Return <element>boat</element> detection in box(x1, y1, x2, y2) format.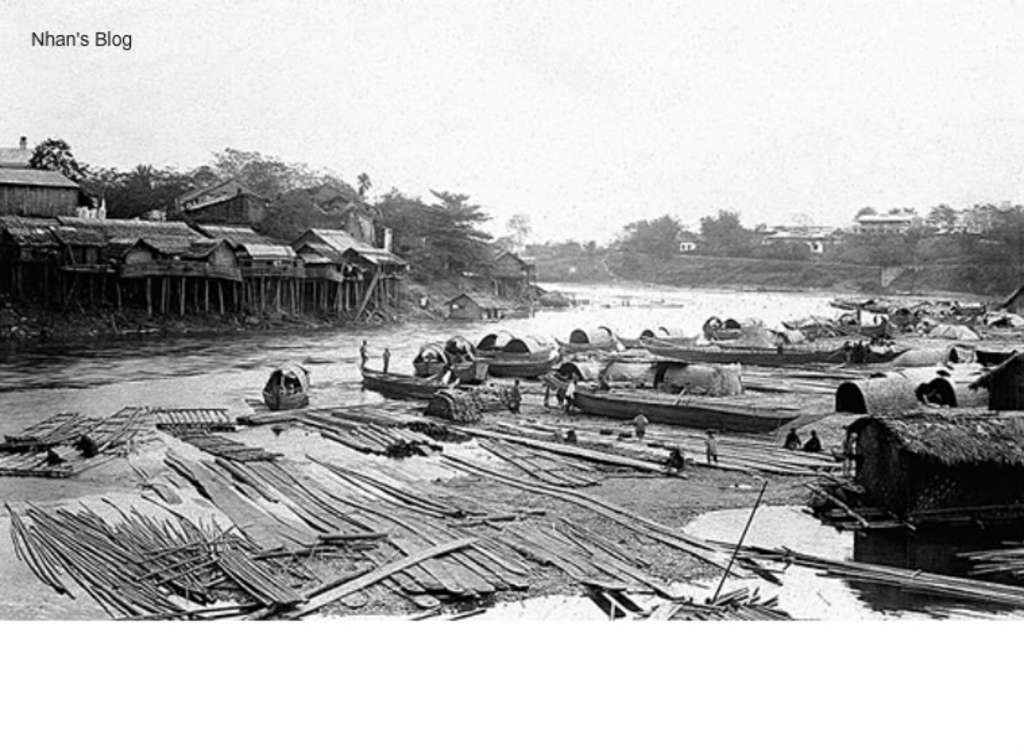
box(934, 313, 978, 341).
